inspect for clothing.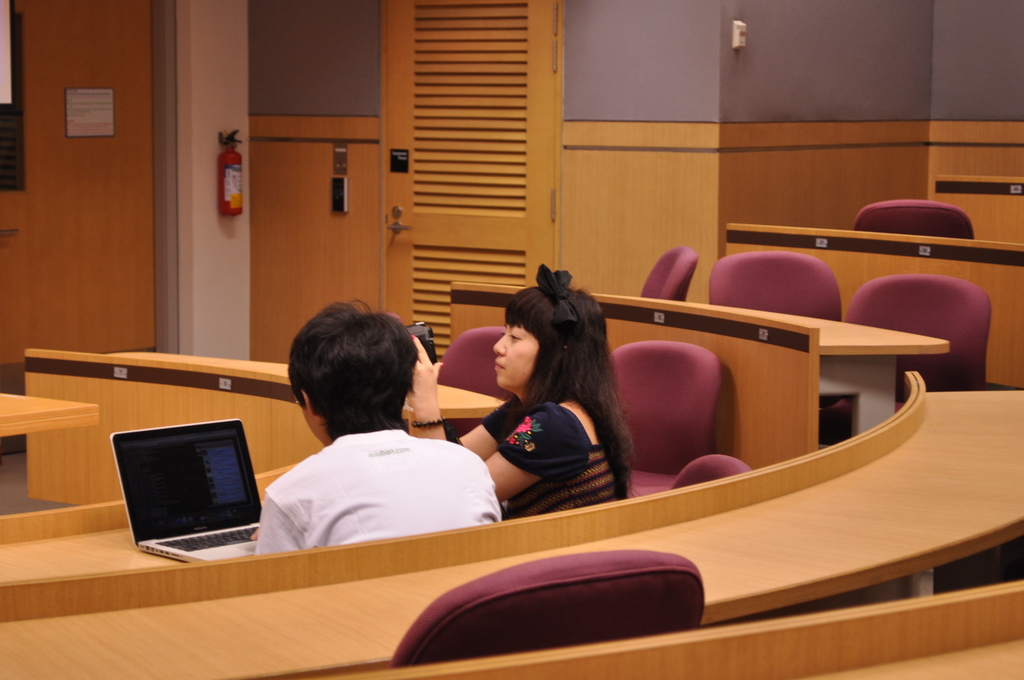
Inspection: 252/428/493/556.
